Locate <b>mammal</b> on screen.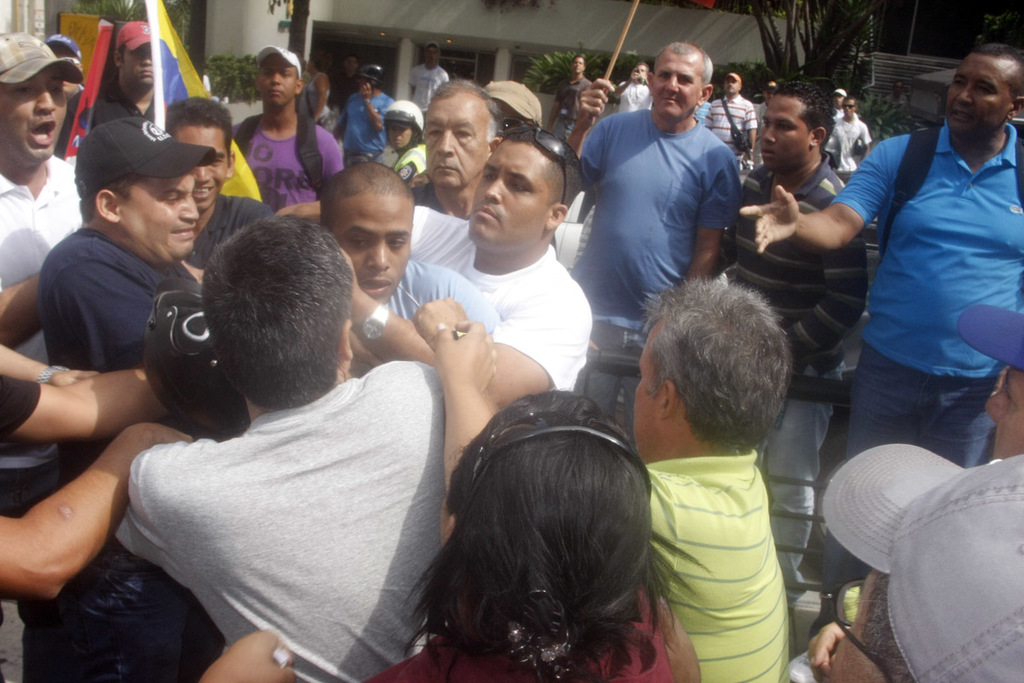
On screen at <bbox>194, 294, 698, 682</bbox>.
